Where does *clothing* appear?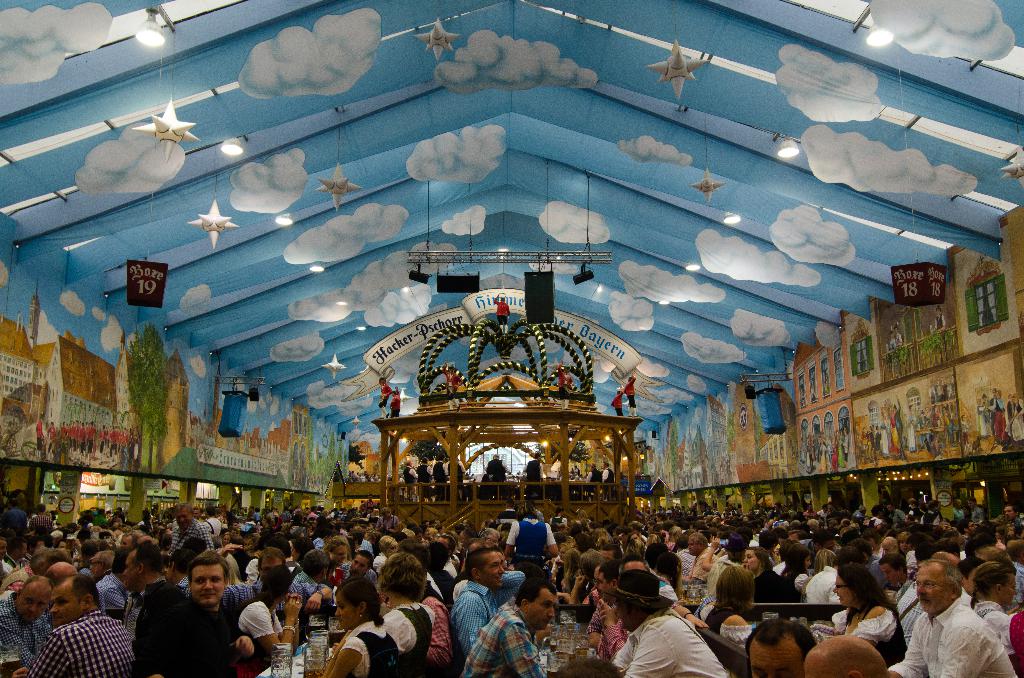
Appears at {"x1": 99, "y1": 575, "x2": 132, "y2": 613}.
